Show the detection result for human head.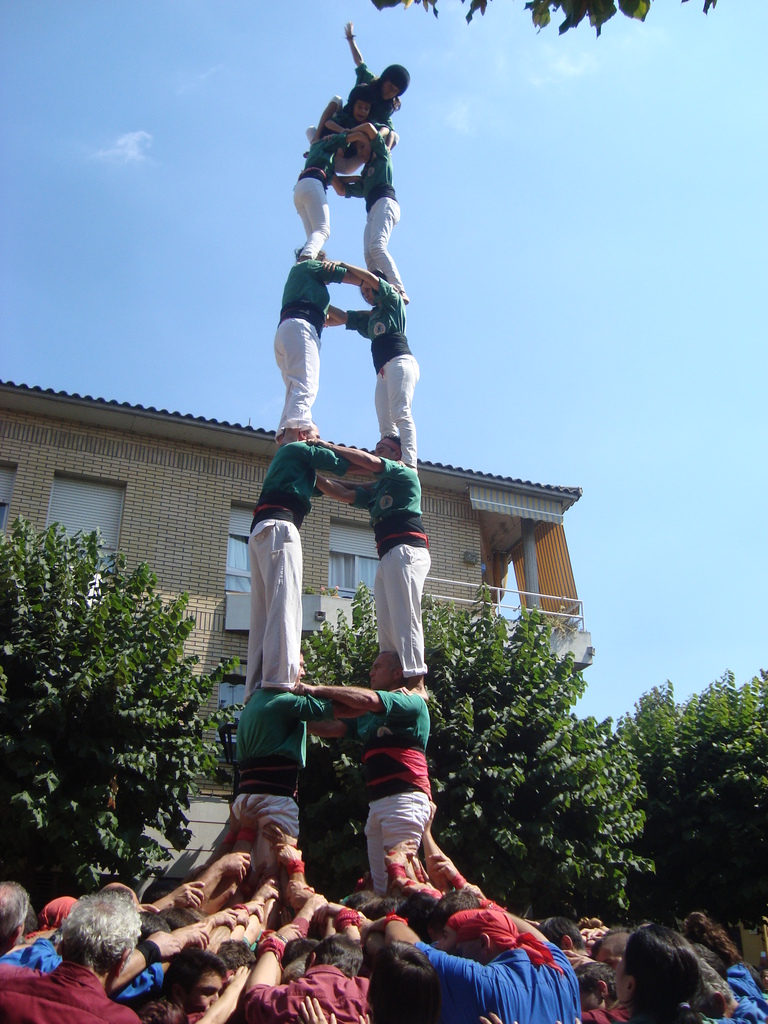
[x1=365, y1=939, x2=440, y2=1023].
